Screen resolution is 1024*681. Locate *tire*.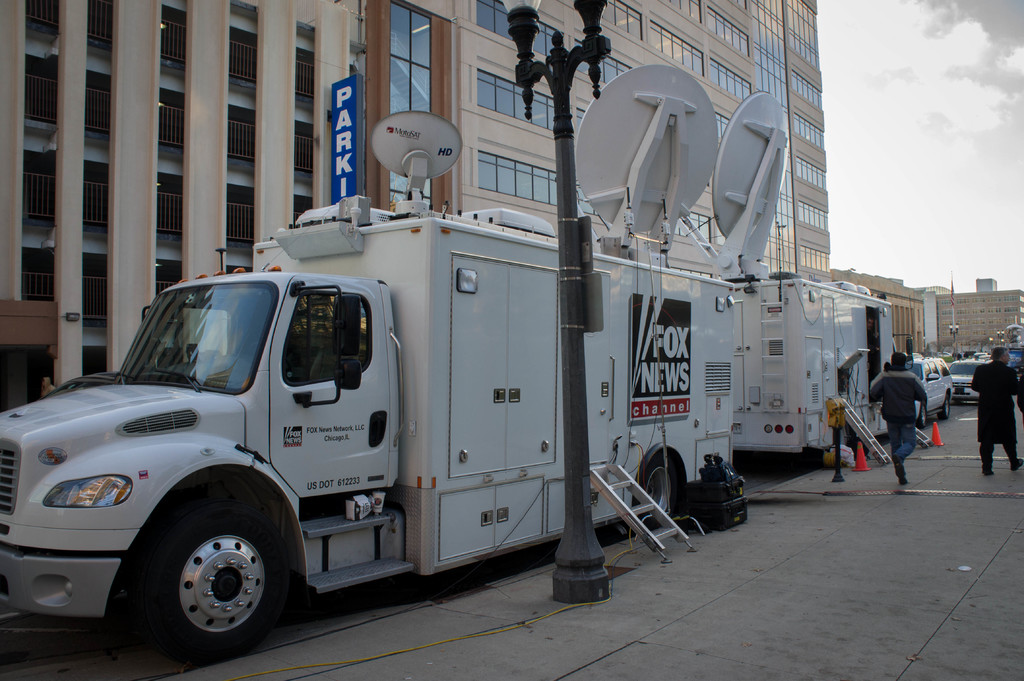
(left=915, top=396, right=929, bottom=431).
